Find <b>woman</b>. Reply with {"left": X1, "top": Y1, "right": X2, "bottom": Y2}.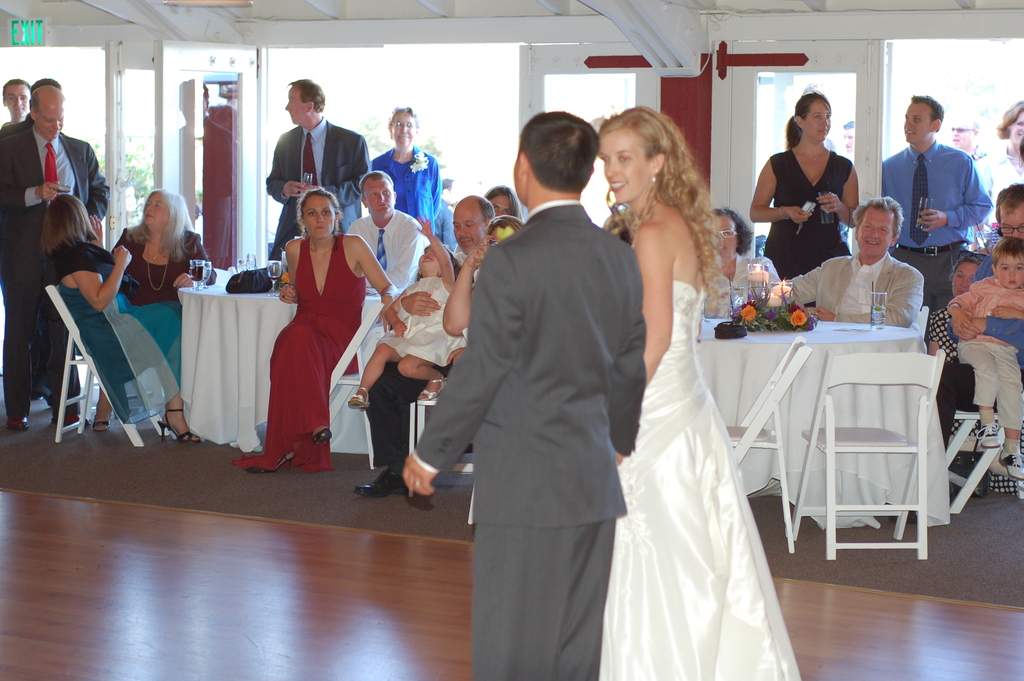
{"left": 707, "top": 208, "right": 782, "bottom": 317}.
